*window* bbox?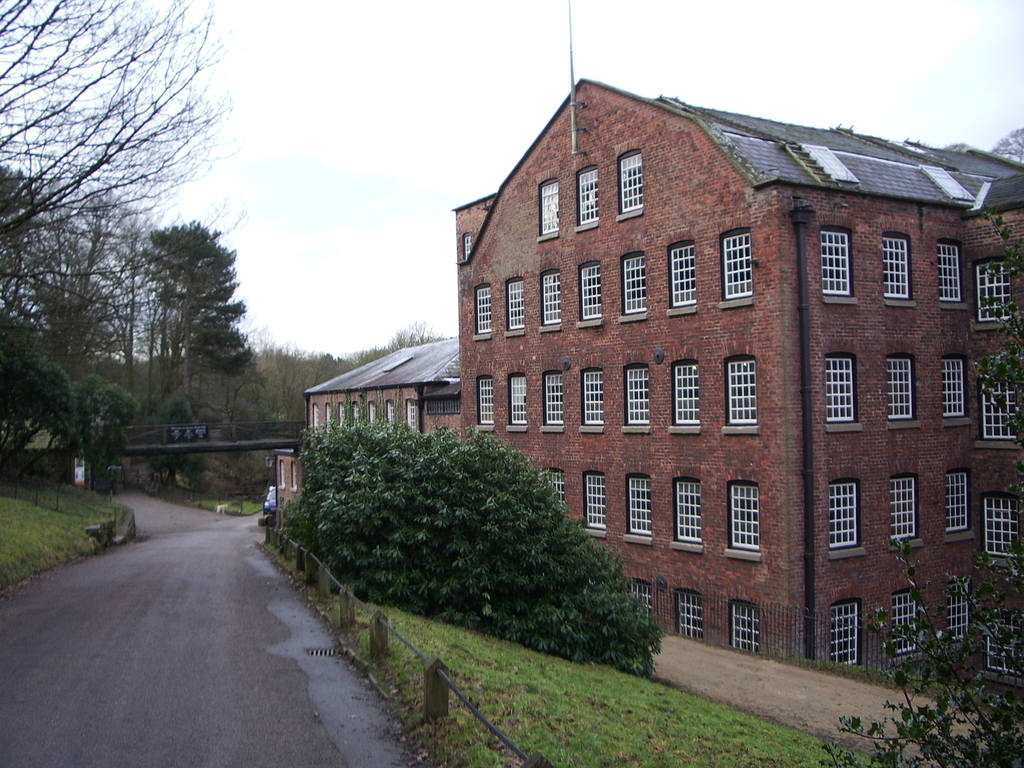
{"left": 943, "top": 468, "right": 976, "bottom": 545}
